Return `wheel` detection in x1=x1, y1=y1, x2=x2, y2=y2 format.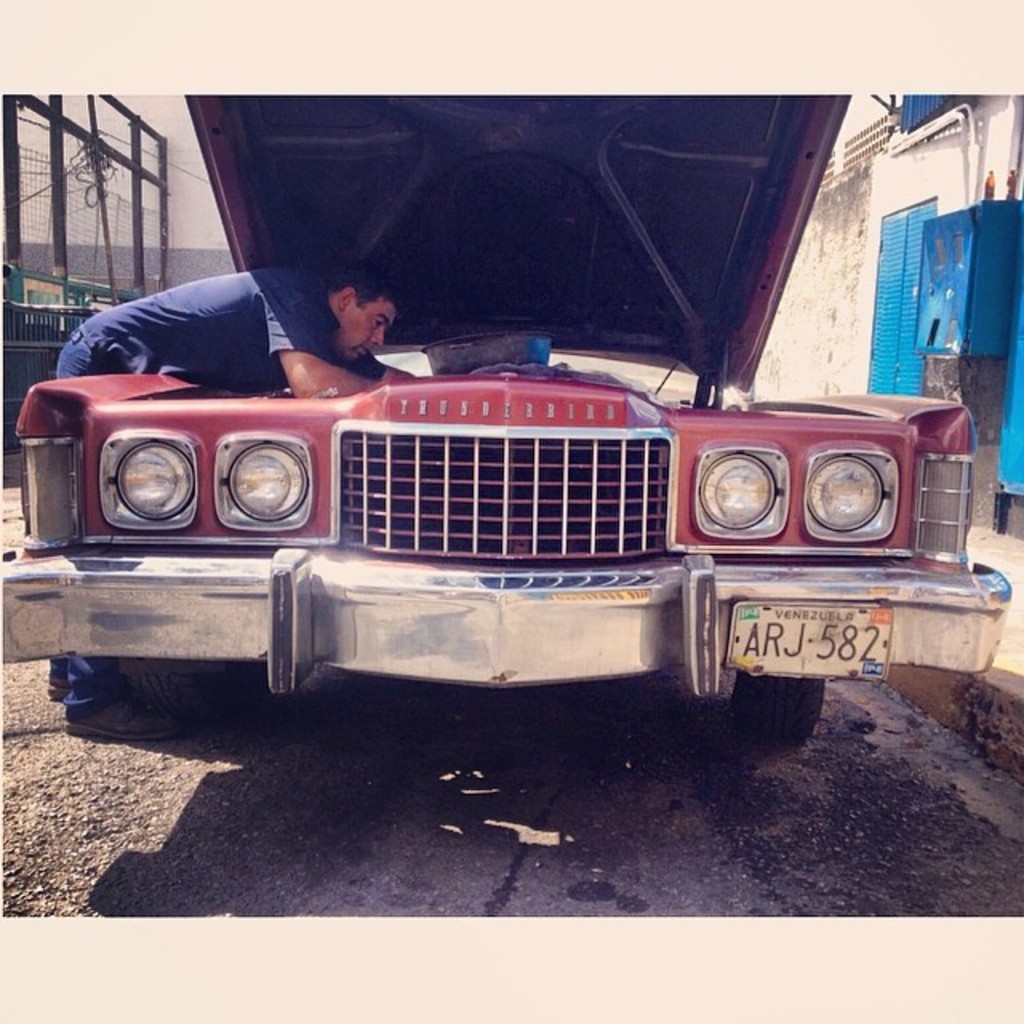
x1=682, y1=658, x2=832, y2=776.
